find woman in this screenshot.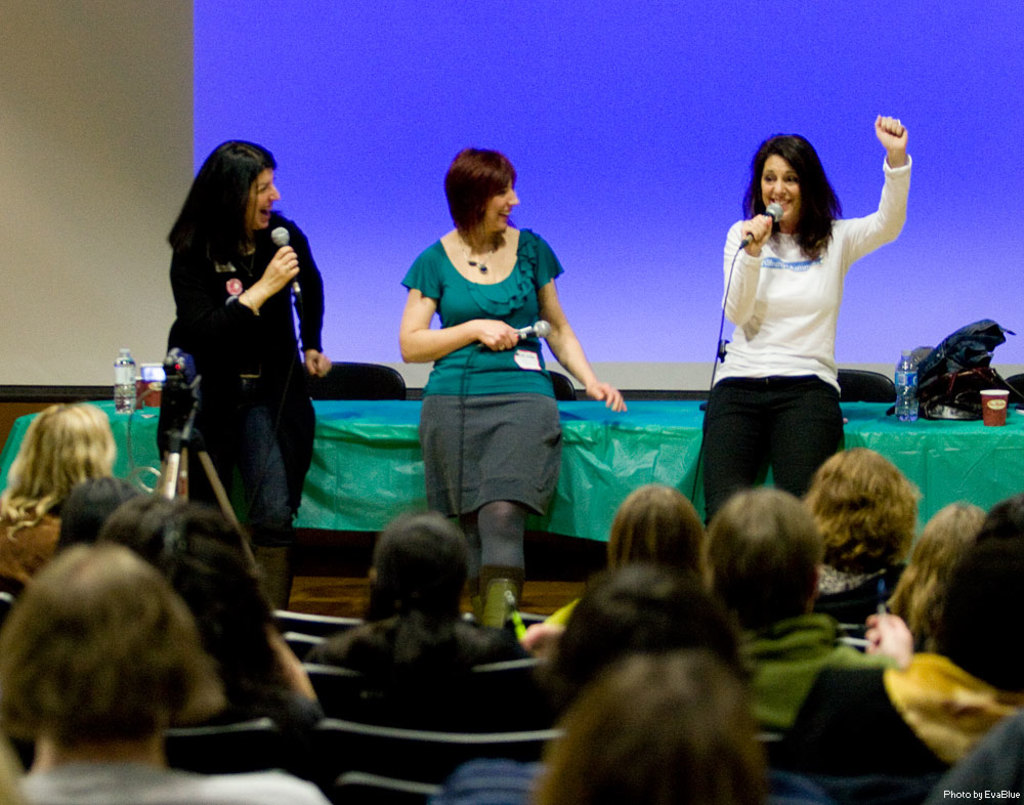
The bounding box for woman is [x1=97, y1=486, x2=319, y2=723].
